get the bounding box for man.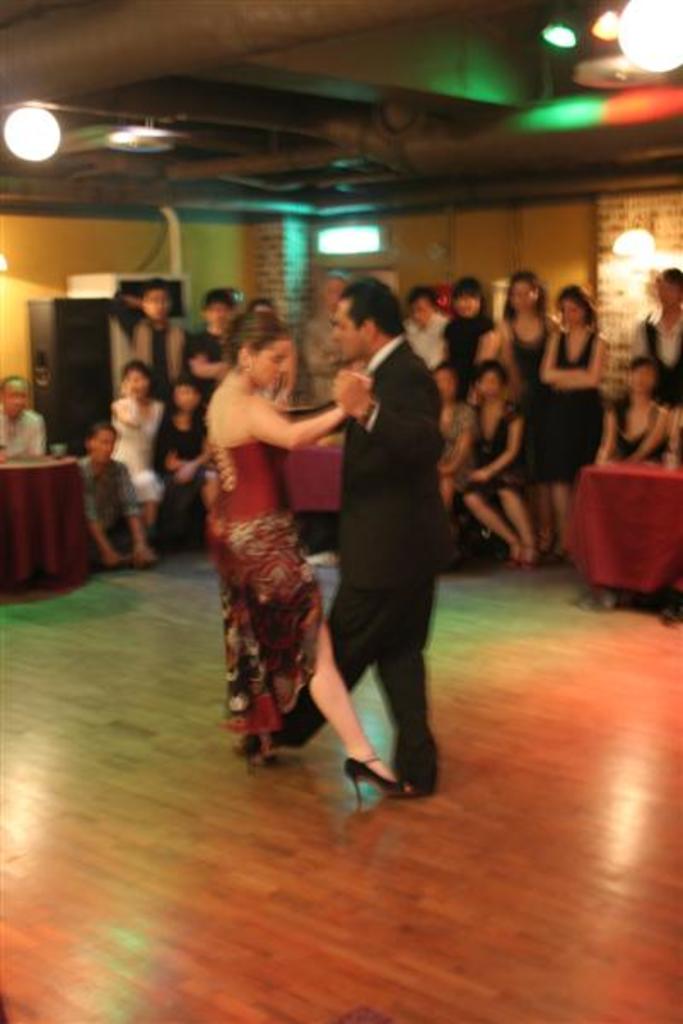
left=73, top=420, right=161, bottom=573.
